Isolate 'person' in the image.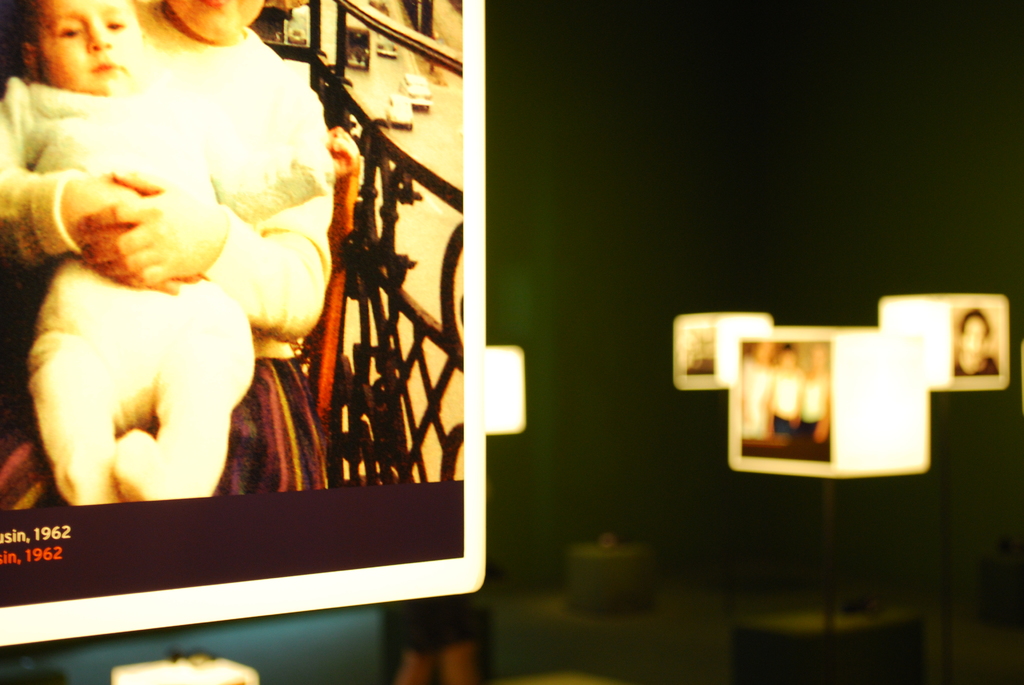
Isolated region: 766 342 803 423.
